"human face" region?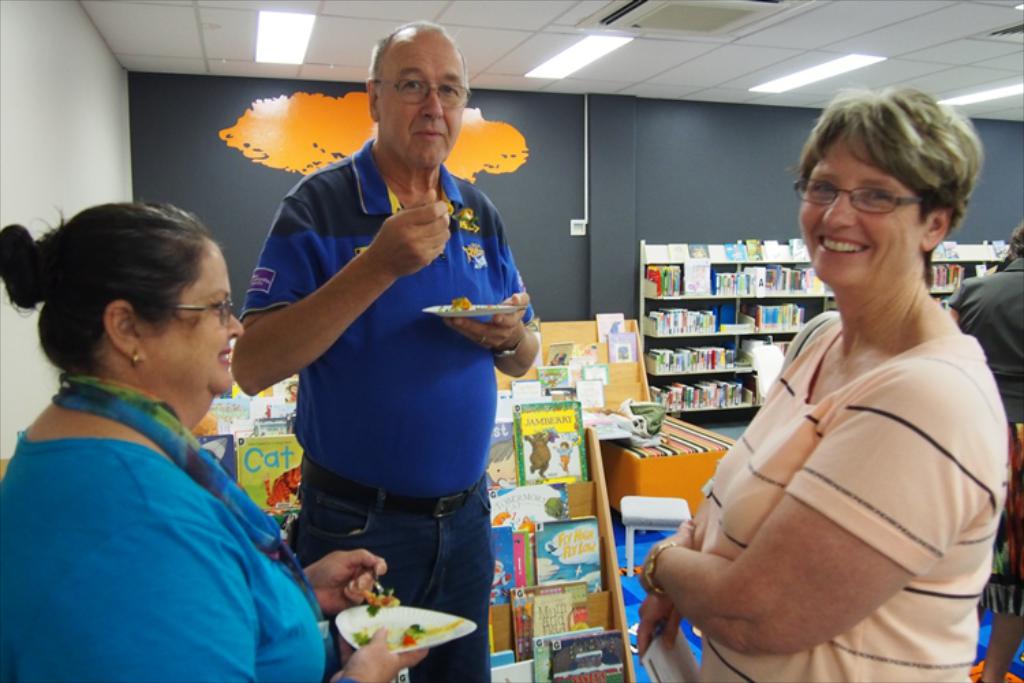
l=384, t=27, r=466, b=172
